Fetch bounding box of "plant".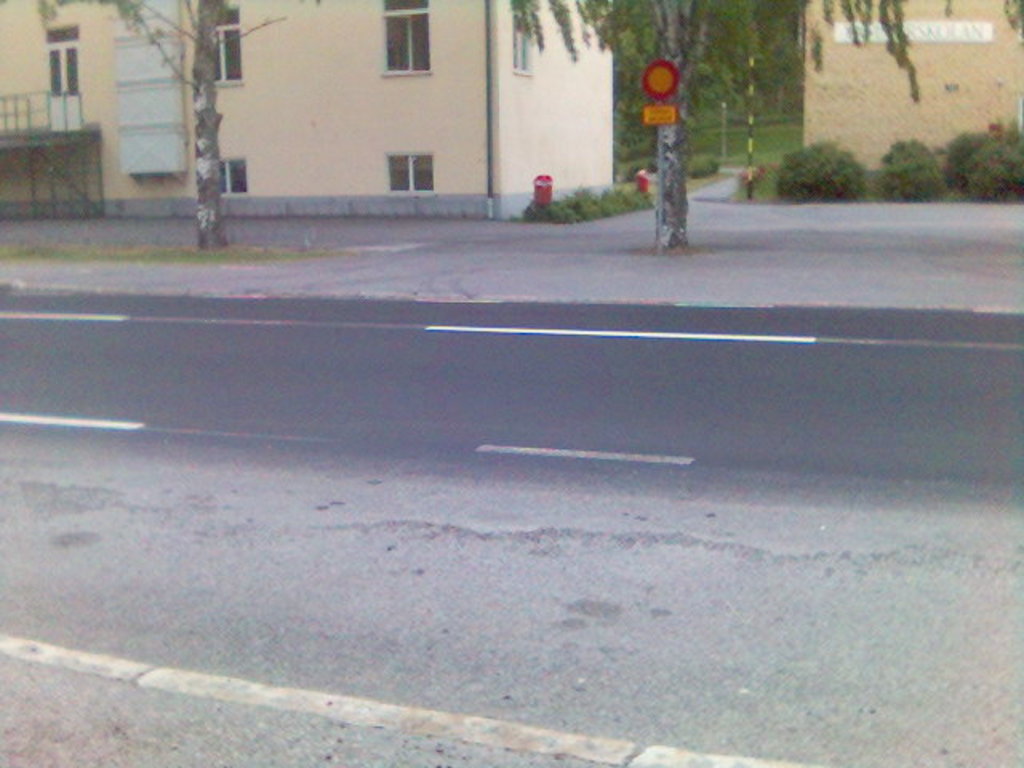
Bbox: 699/107/797/157.
